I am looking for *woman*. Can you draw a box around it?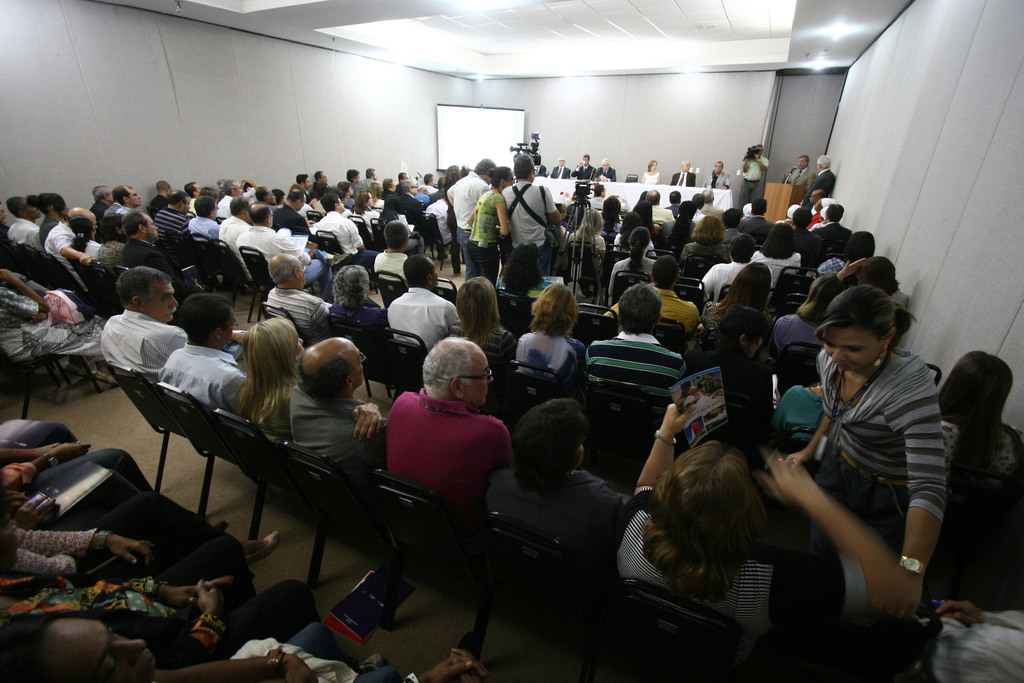
Sure, the bounding box is left=91, top=212, right=140, bottom=270.
